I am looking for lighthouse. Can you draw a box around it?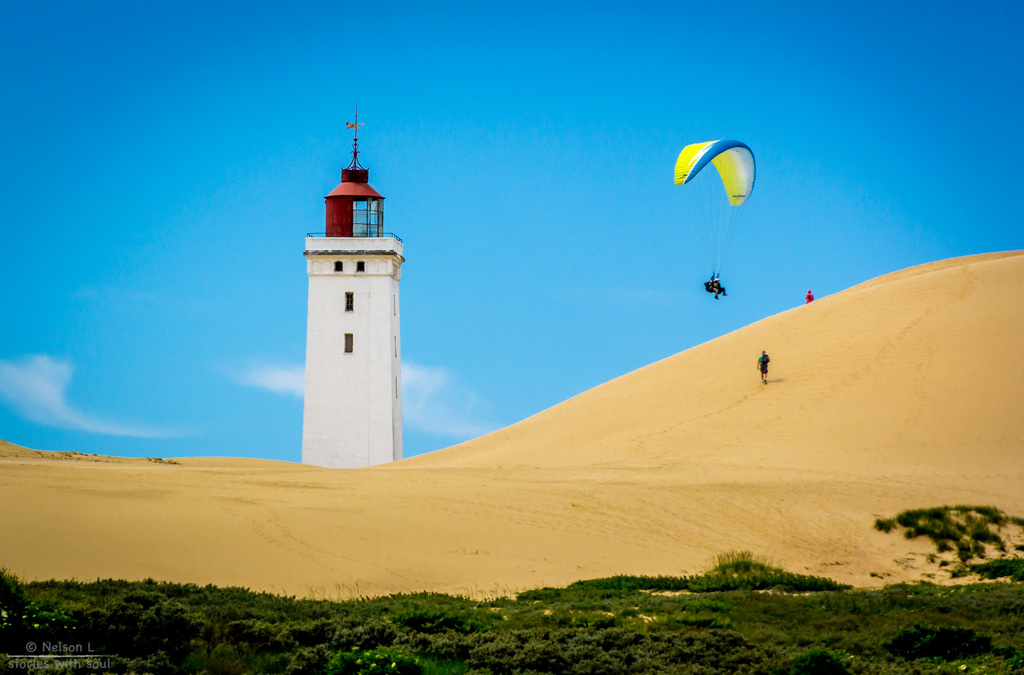
Sure, the bounding box is (269,94,419,490).
